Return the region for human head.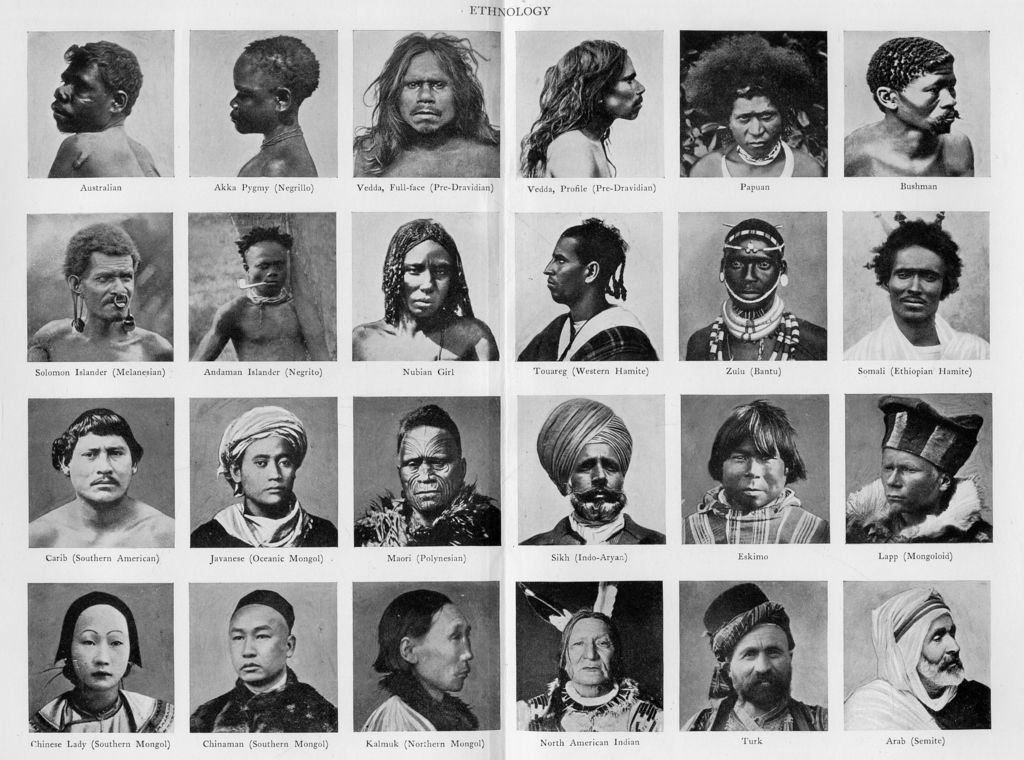
(394, 407, 469, 512).
